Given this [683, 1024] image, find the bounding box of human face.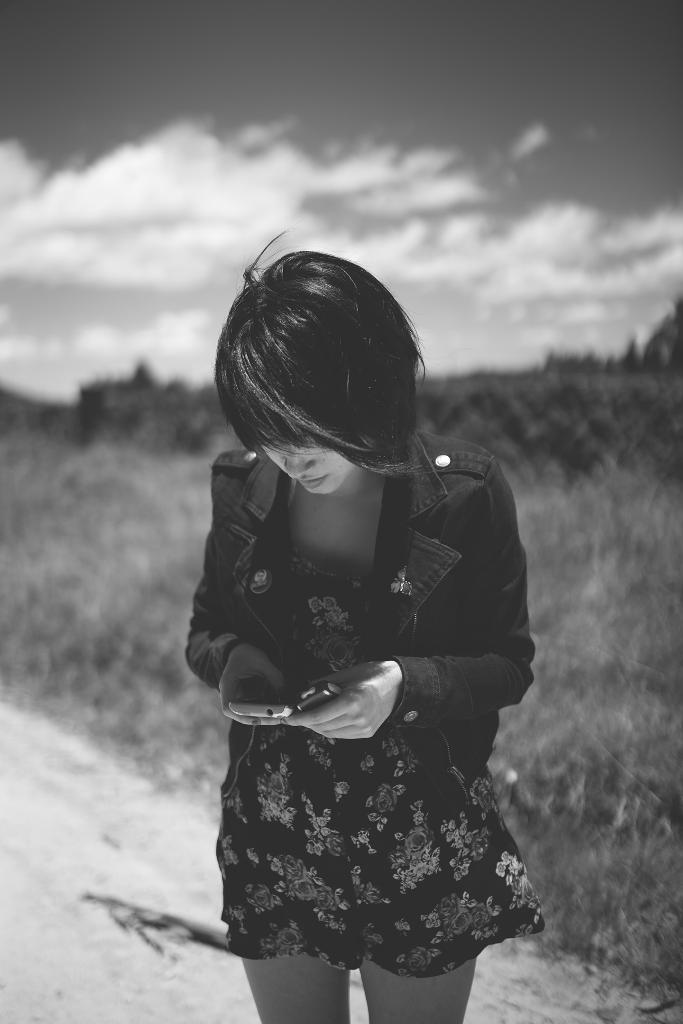
locate(259, 428, 359, 498).
